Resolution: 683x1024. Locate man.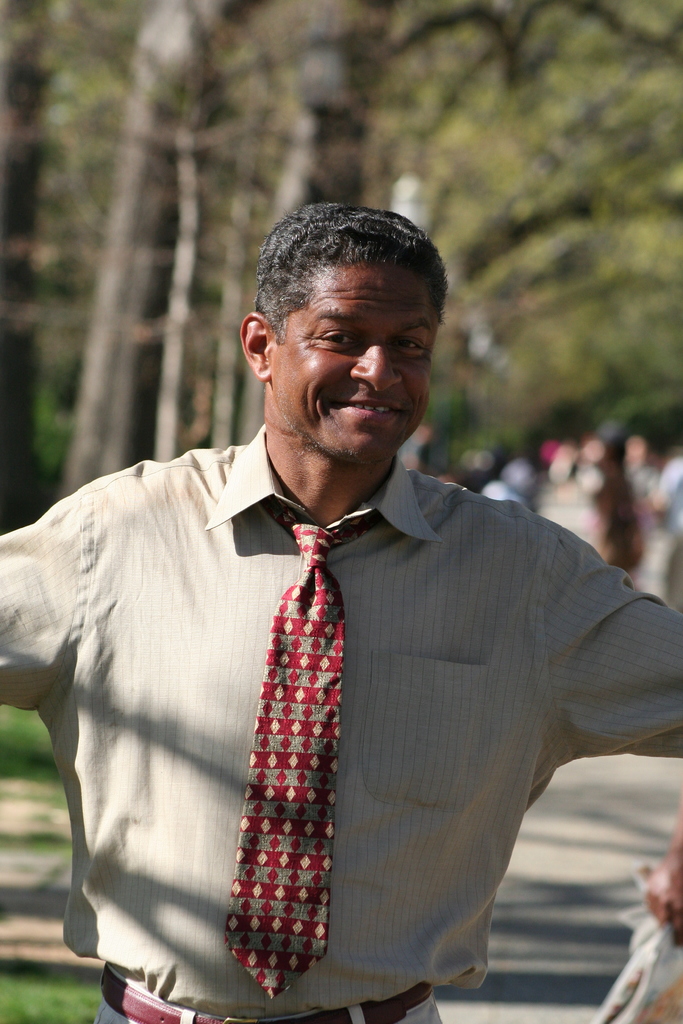
left=0, top=203, right=682, bottom=1023.
